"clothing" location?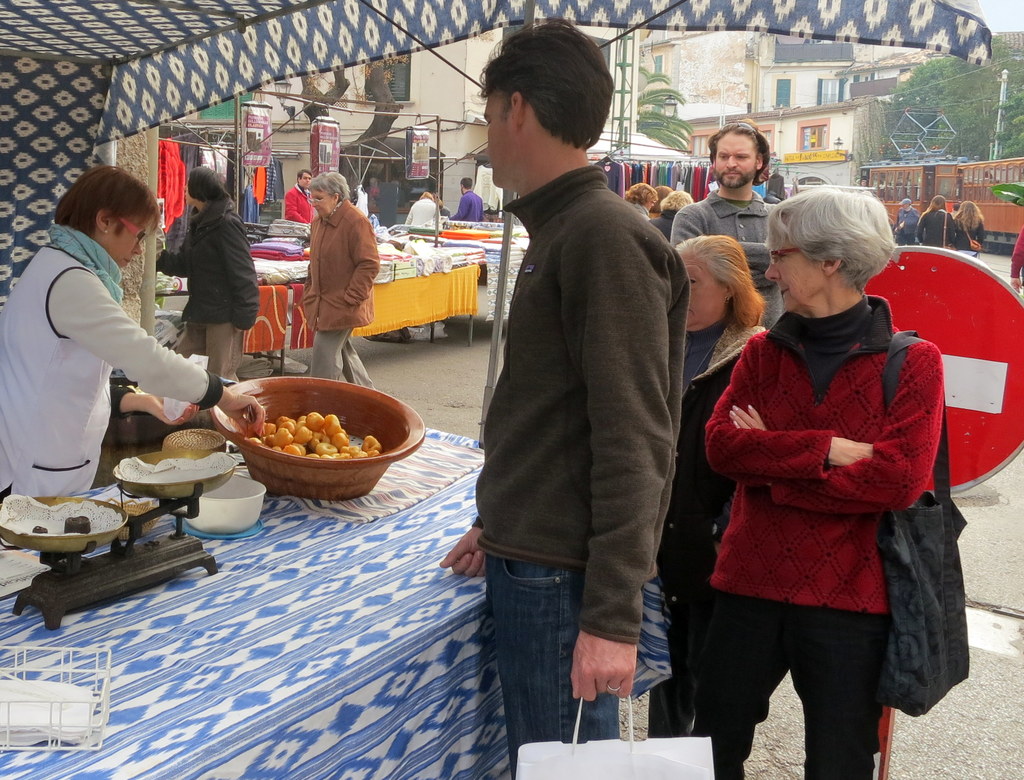
(x1=415, y1=193, x2=445, y2=229)
